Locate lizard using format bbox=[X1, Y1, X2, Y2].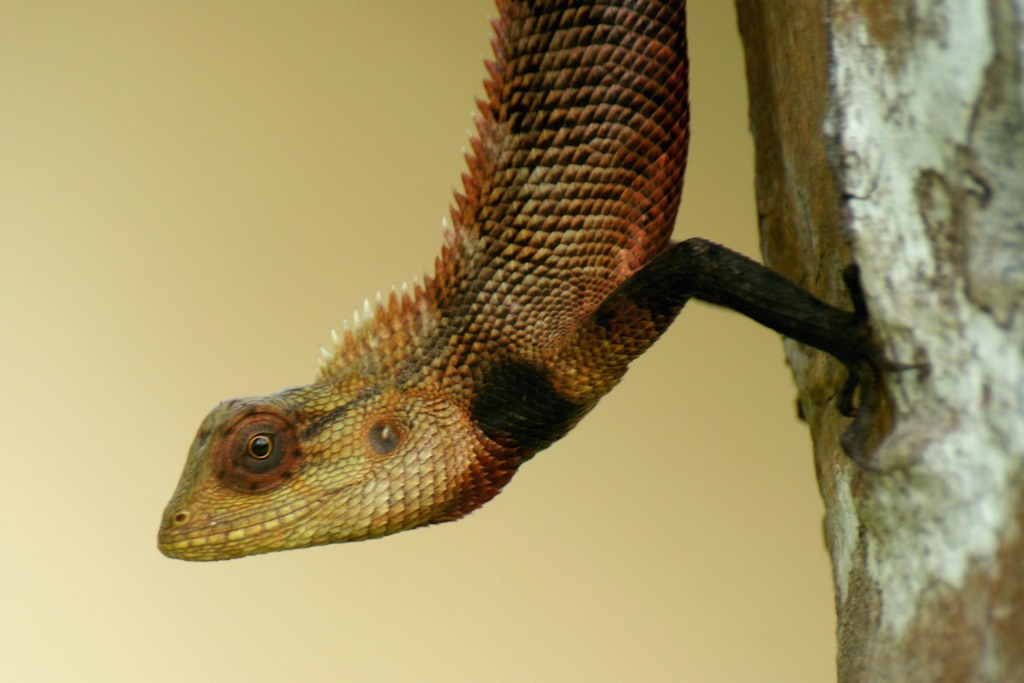
bbox=[152, 0, 888, 596].
